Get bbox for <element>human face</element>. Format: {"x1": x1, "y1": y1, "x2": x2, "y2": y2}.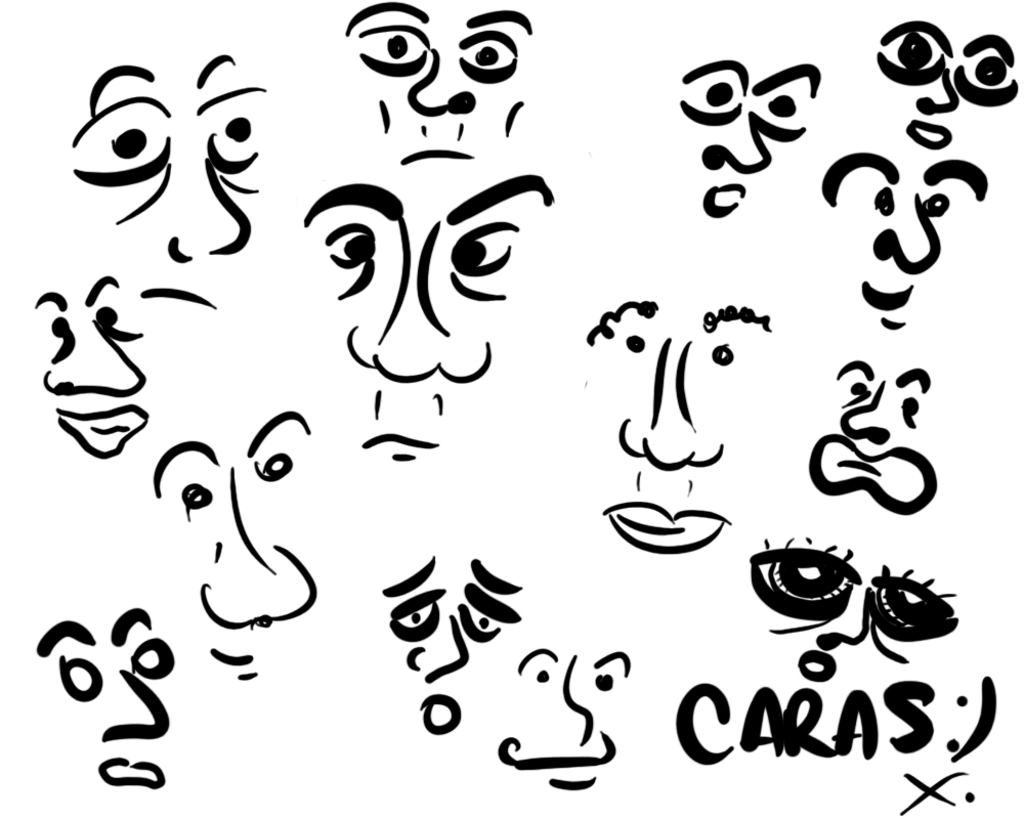
{"x1": 754, "y1": 537, "x2": 954, "y2": 682}.
